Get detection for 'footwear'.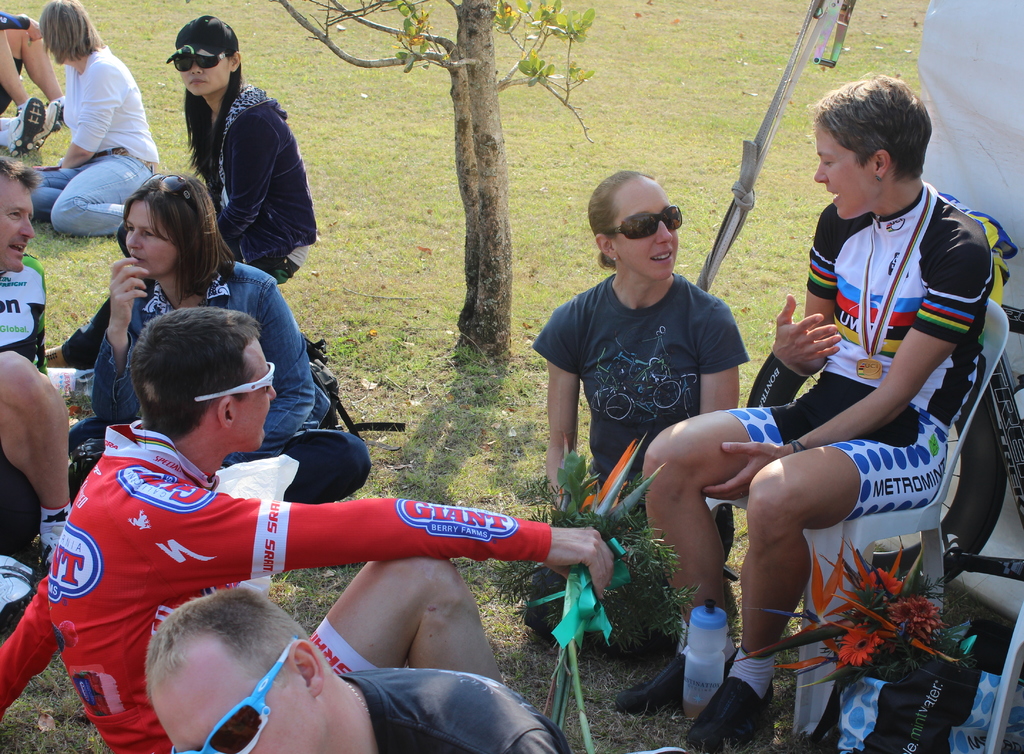
Detection: (689,675,778,749).
